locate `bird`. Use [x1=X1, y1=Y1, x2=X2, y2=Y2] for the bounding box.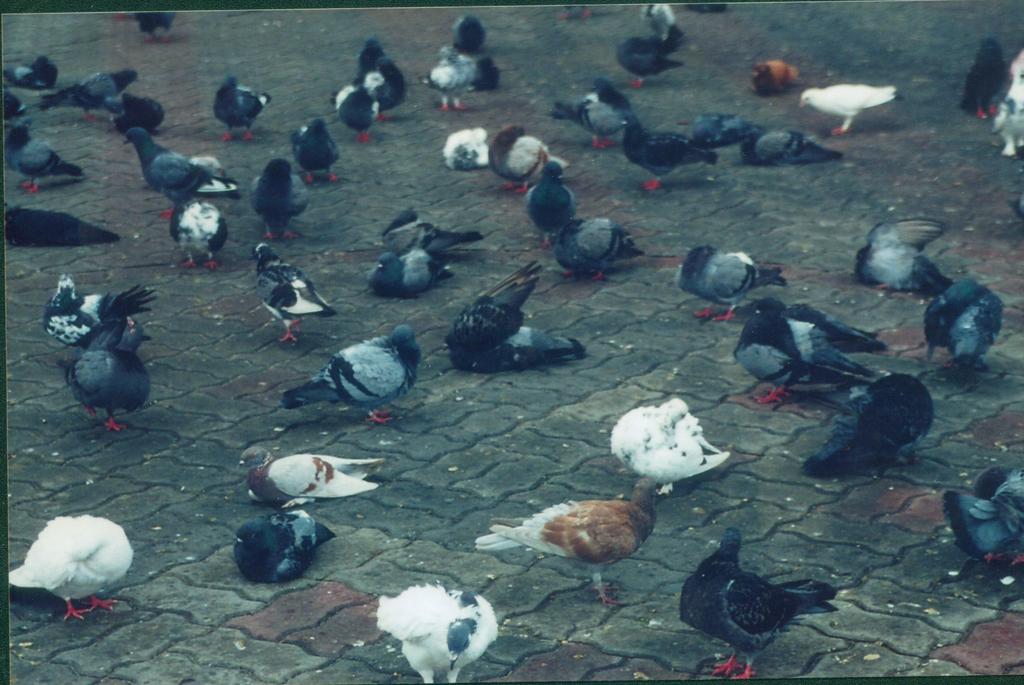
[x1=5, y1=92, x2=20, y2=122].
